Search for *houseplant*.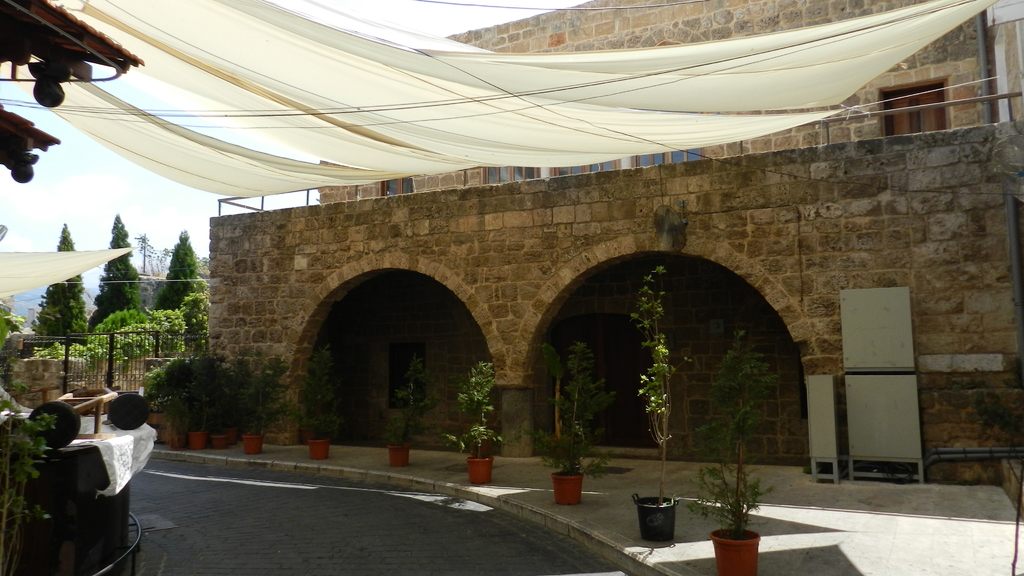
Found at <box>684,319,787,575</box>.
